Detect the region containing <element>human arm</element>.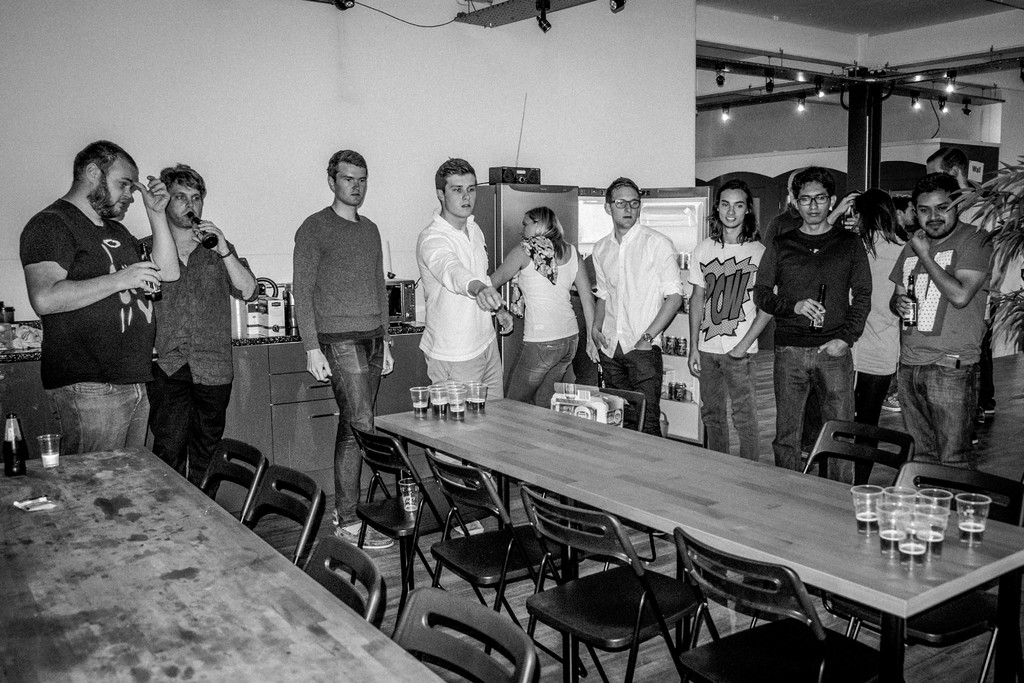
890, 243, 912, 333.
